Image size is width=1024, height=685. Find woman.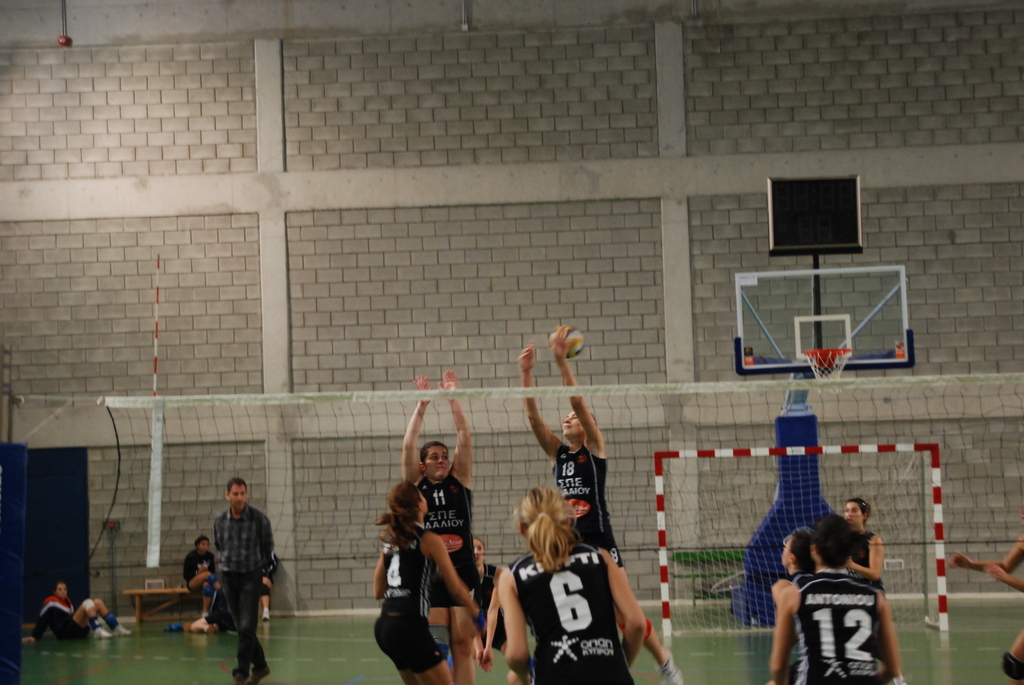
(x1=471, y1=535, x2=513, y2=677).
